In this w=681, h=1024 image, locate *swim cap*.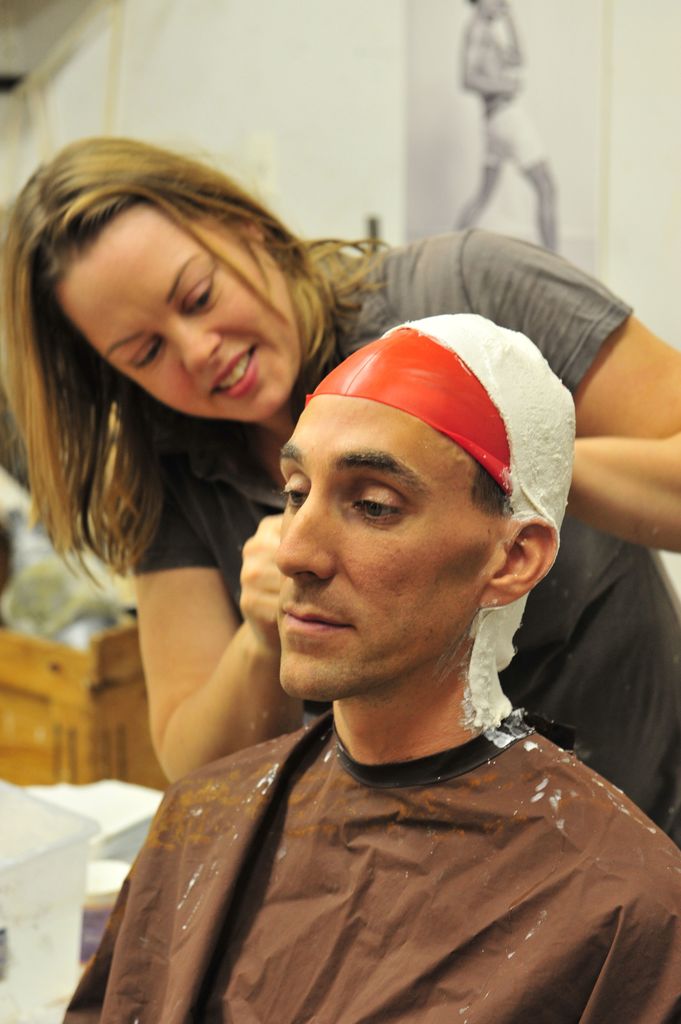
Bounding box: box=[298, 310, 560, 545].
